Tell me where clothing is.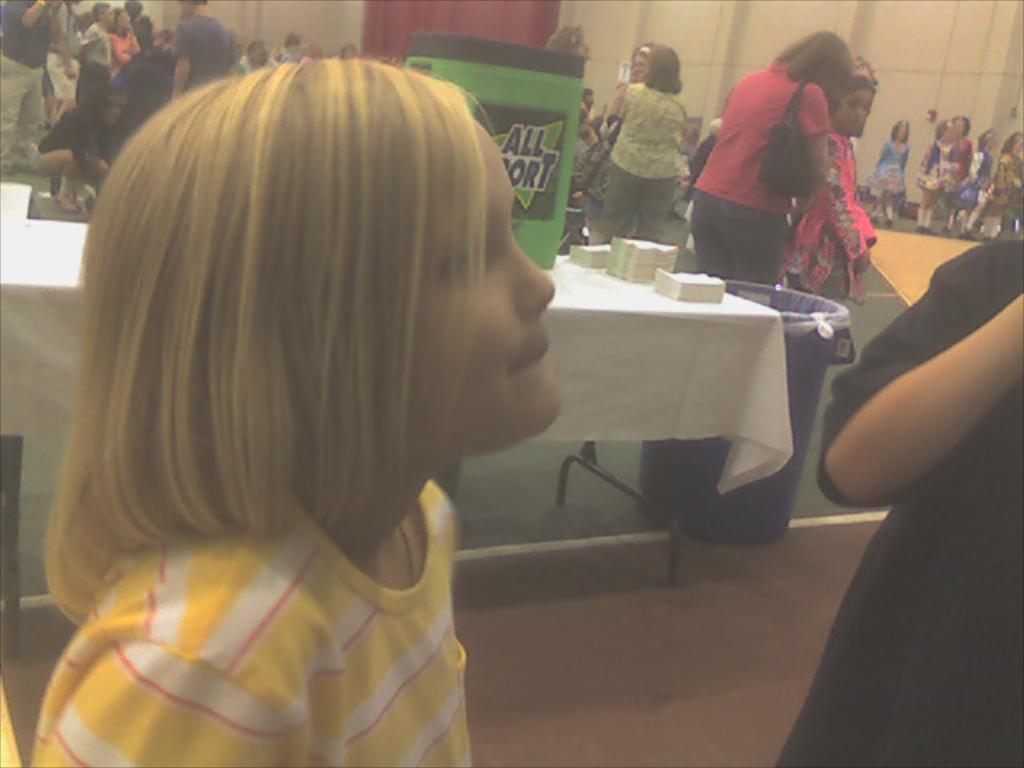
clothing is at [117, 50, 178, 128].
